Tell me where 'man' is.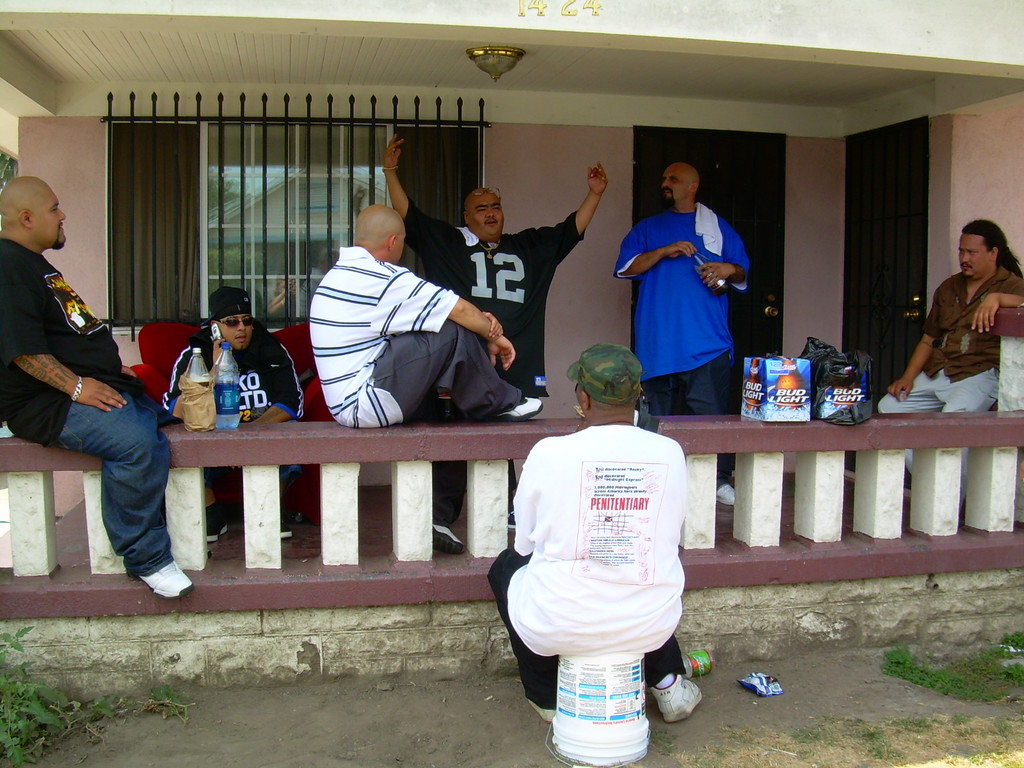
'man' is at select_region(385, 135, 609, 529).
